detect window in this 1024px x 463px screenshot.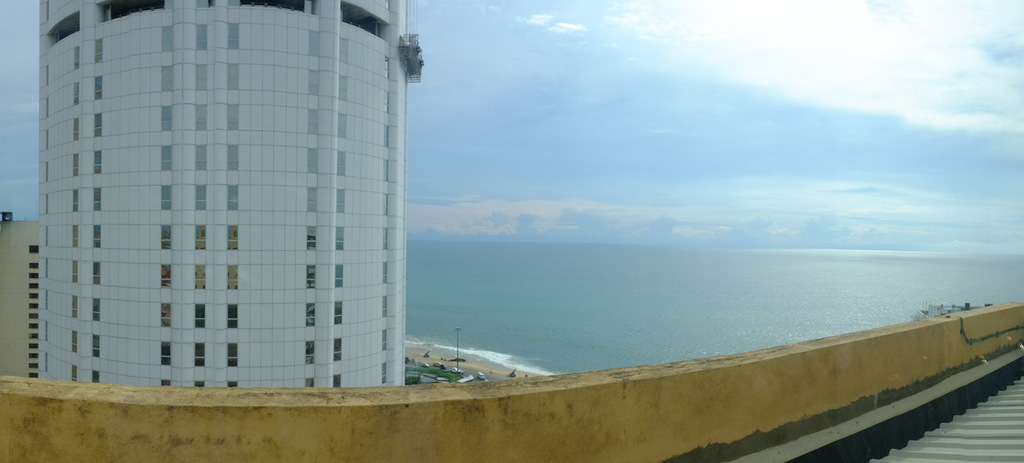
Detection: [162,67,173,90].
